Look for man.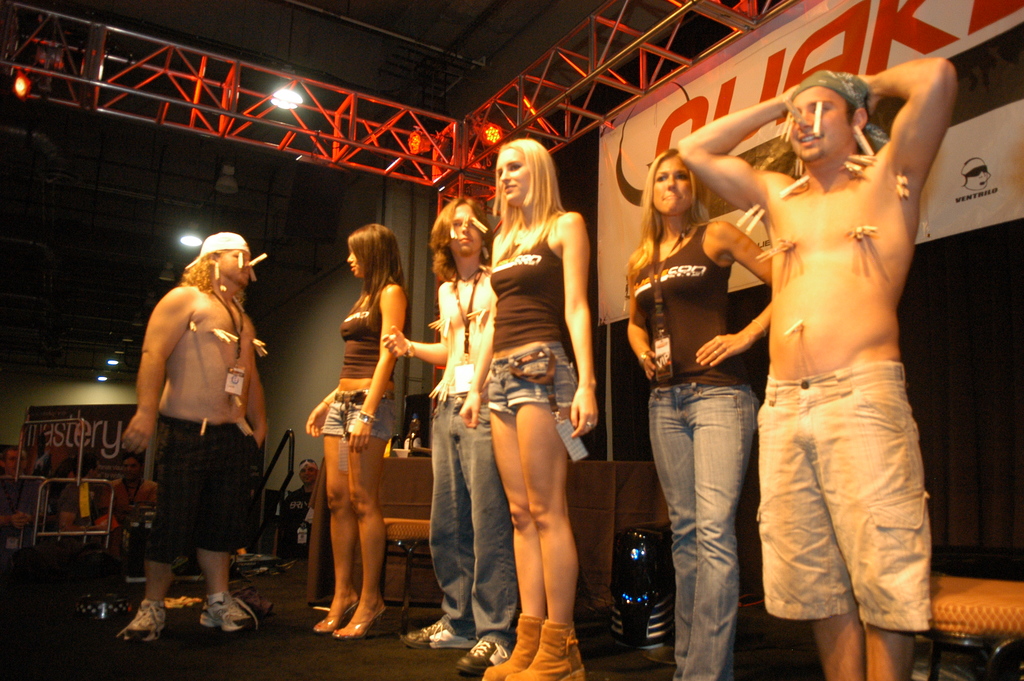
Found: bbox=(0, 448, 47, 557).
